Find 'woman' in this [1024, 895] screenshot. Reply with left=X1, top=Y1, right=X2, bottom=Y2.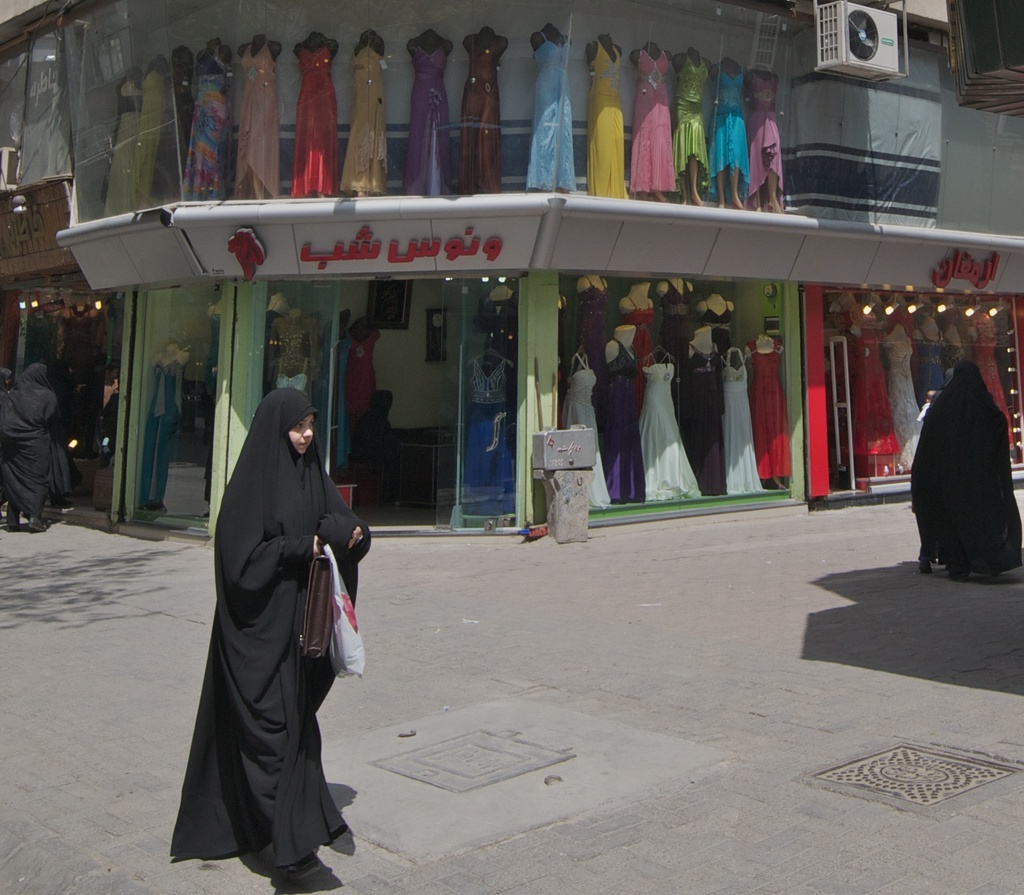
left=183, top=357, right=355, bottom=885.
